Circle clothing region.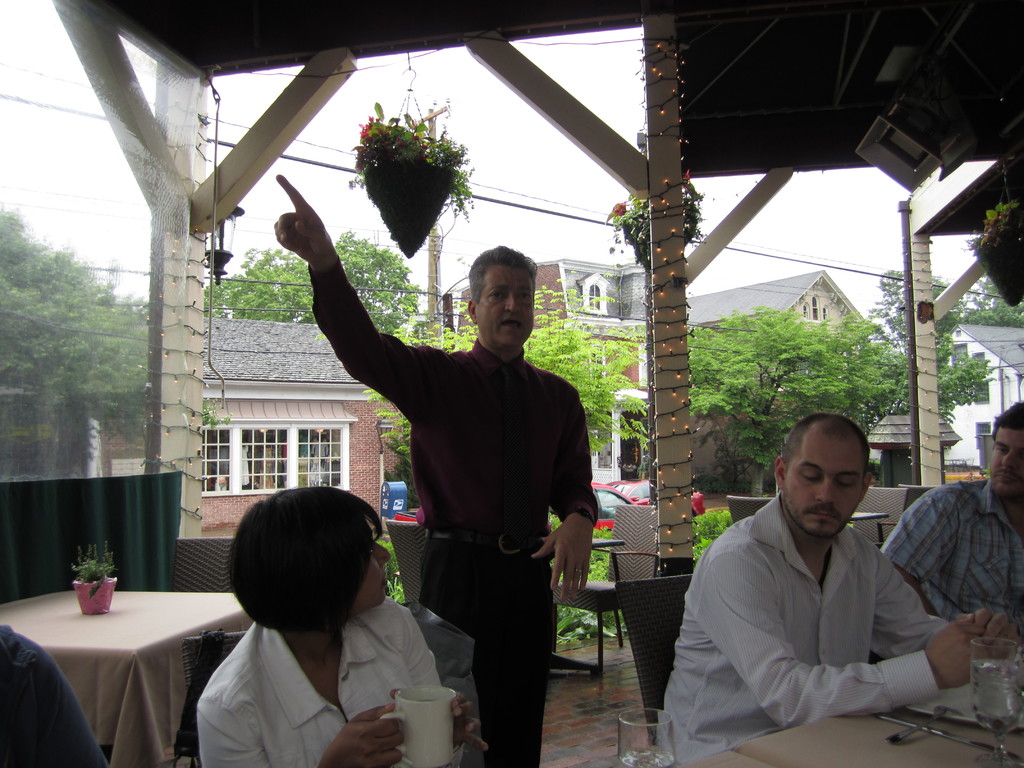
Region: bbox=(163, 589, 476, 762).
